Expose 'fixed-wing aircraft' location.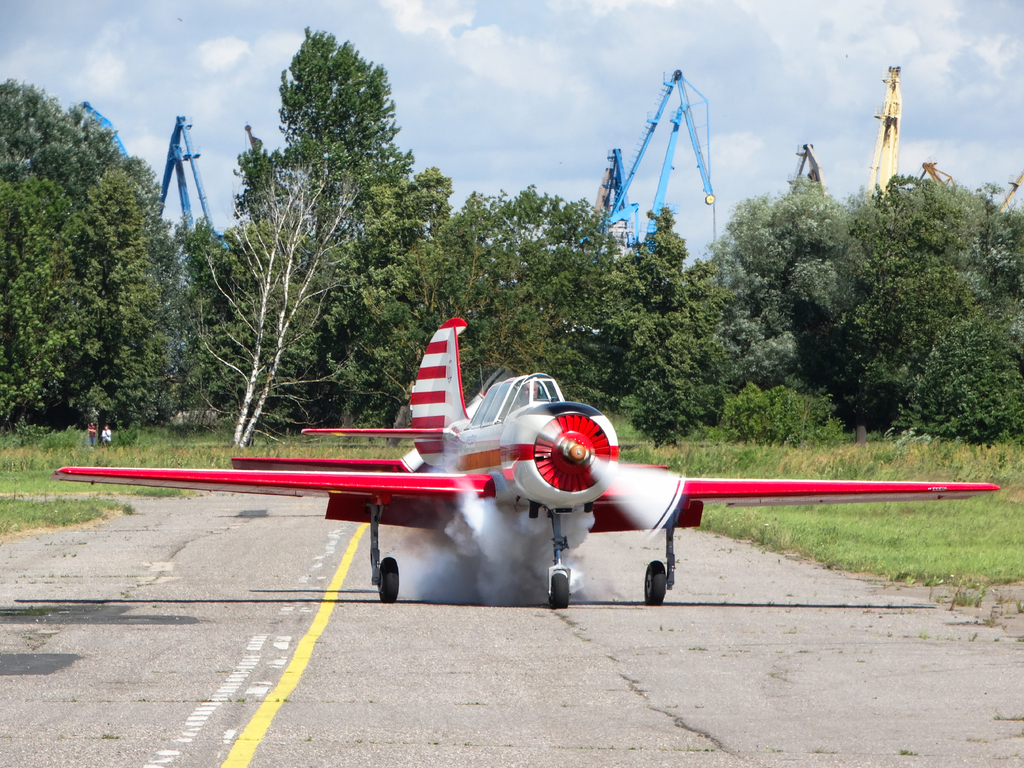
Exposed at region(40, 311, 1000, 610).
